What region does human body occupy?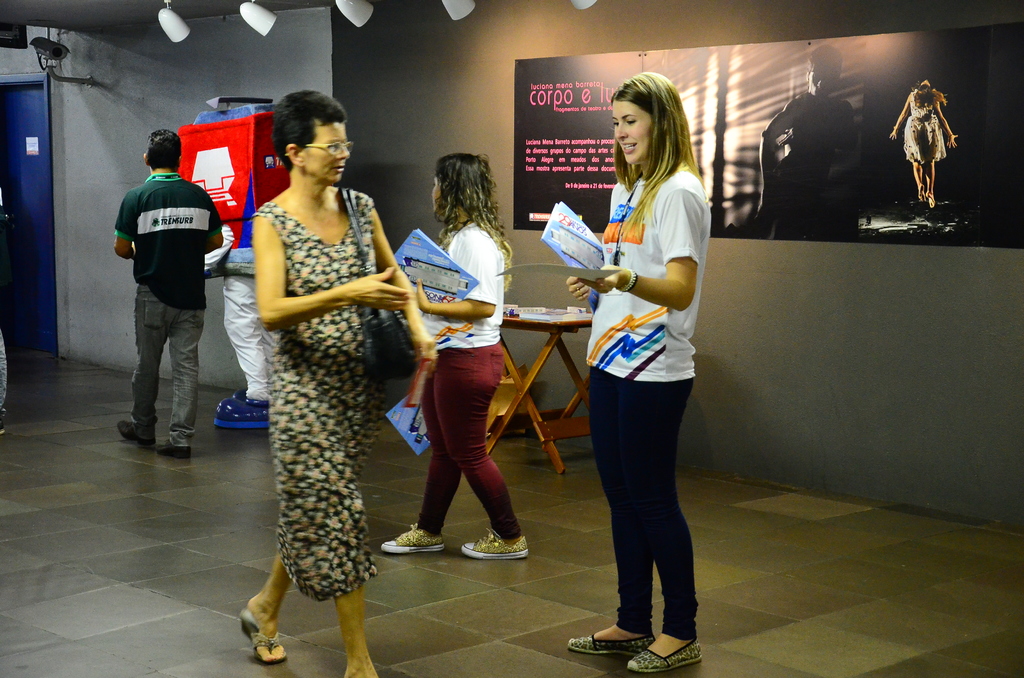
118/127/220/458.
